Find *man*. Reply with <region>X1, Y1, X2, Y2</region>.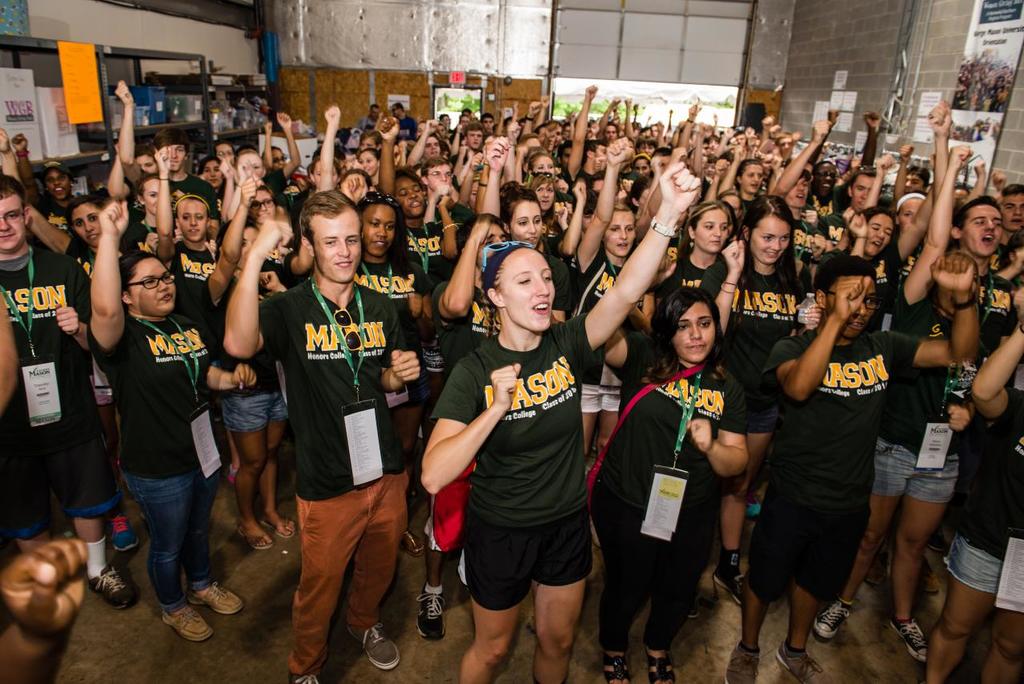
<region>247, 167, 419, 667</region>.
